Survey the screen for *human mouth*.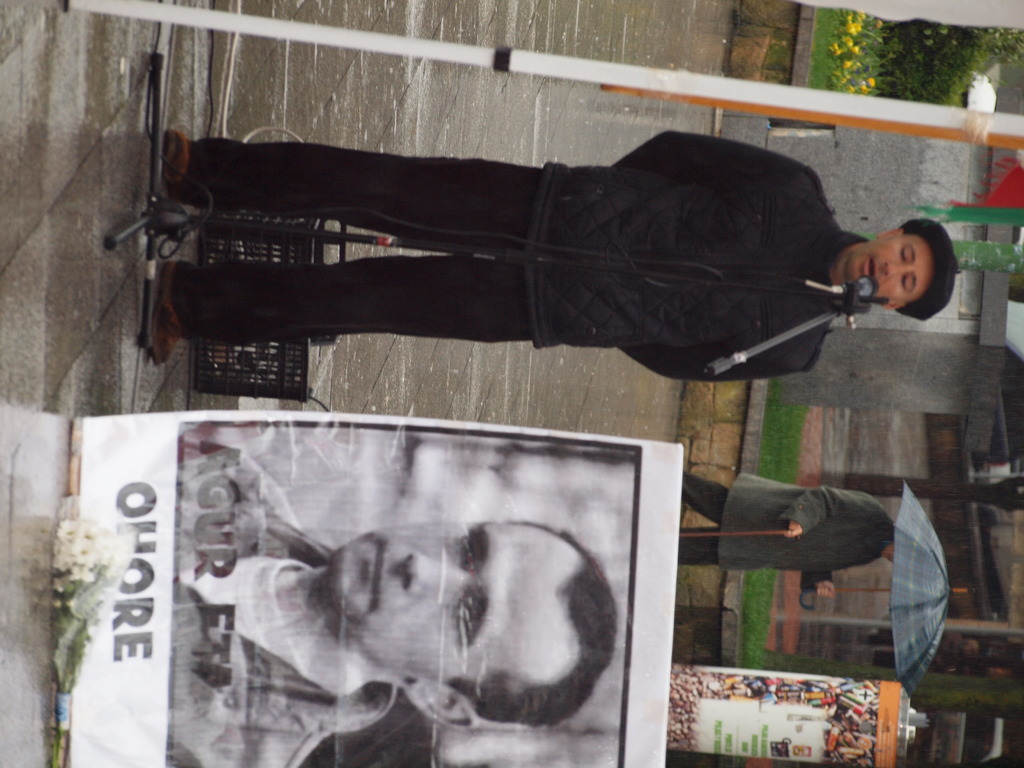
Survey found: pyautogui.locateOnScreen(859, 255, 877, 278).
